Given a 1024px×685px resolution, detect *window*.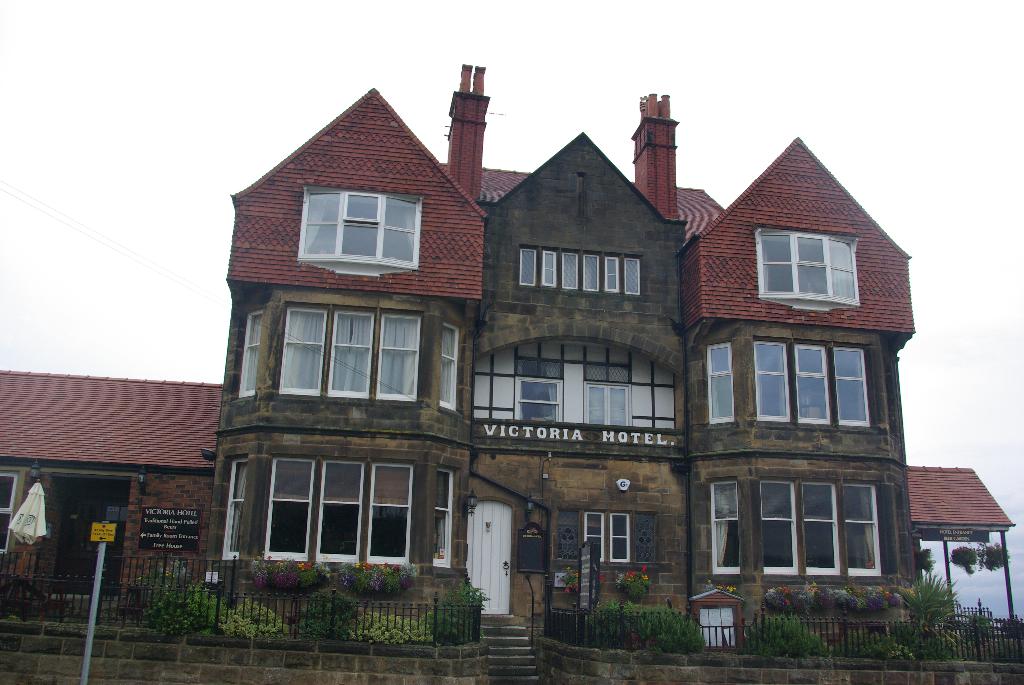
l=700, t=471, r=745, b=580.
